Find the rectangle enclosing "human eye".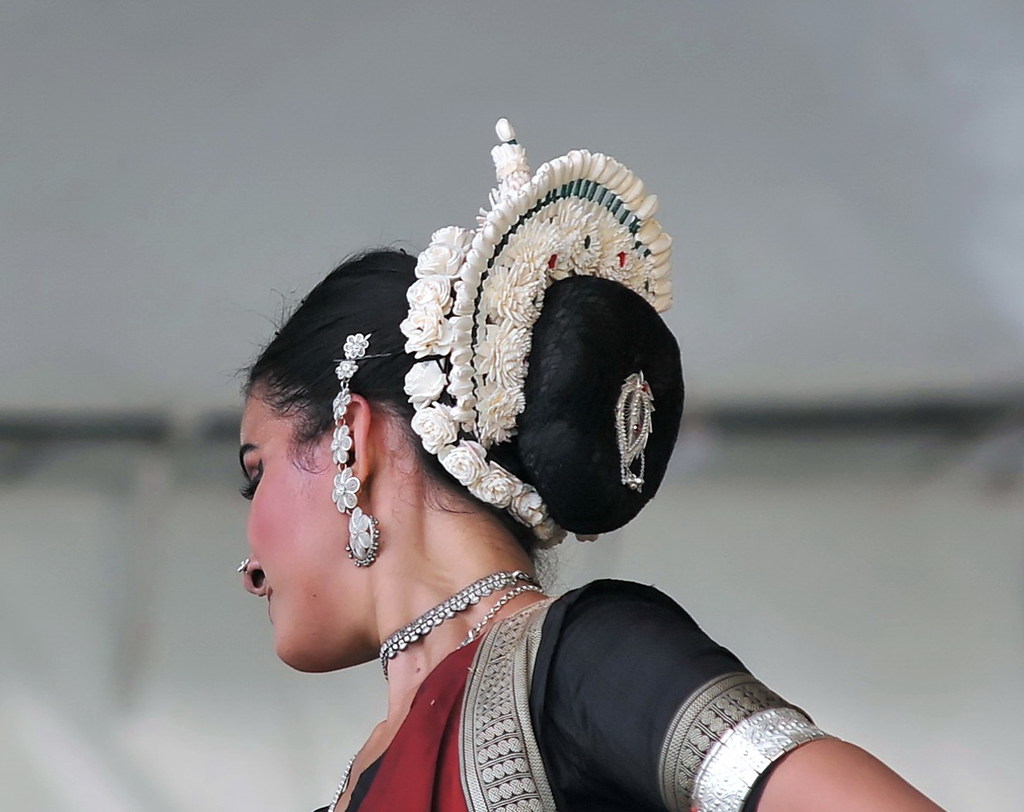
[239, 467, 264, 497].
